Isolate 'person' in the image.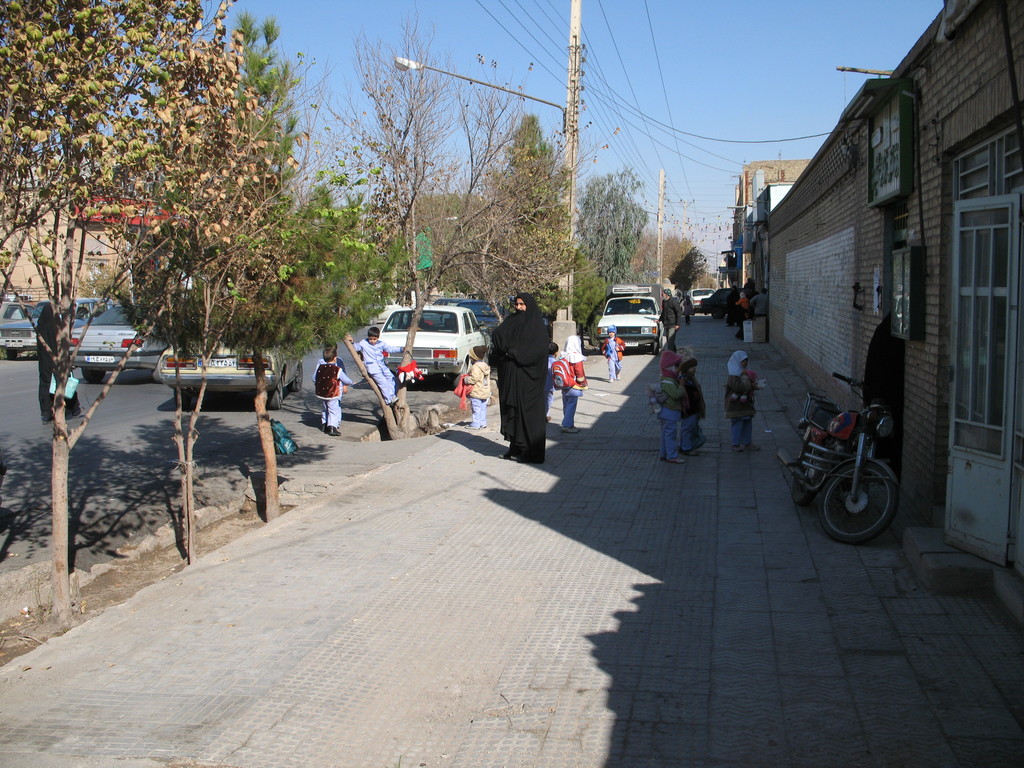
Isolated region: detection(724, 349, 761, 453).
